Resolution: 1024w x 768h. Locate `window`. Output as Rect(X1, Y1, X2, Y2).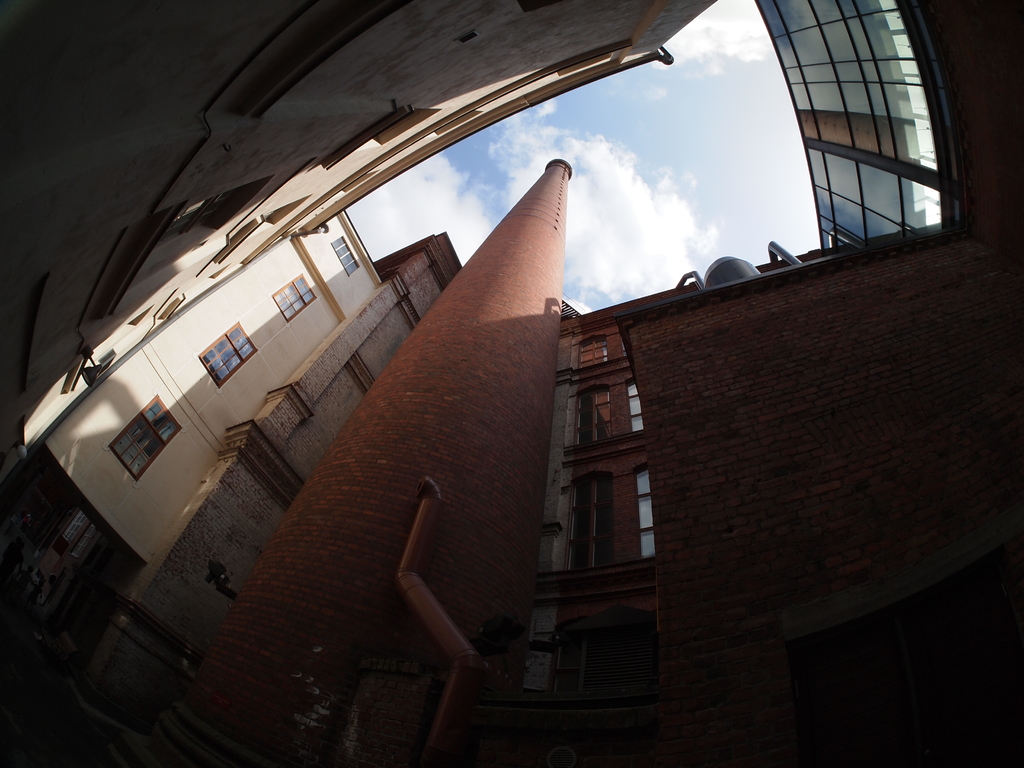
Rect(198, 321, 255, 390).
